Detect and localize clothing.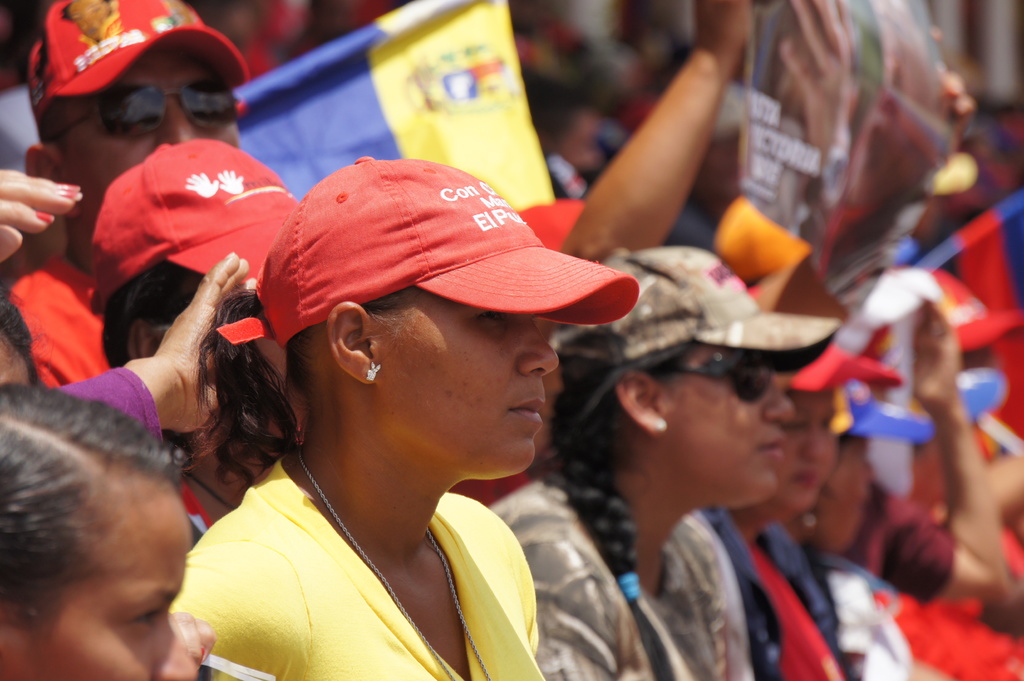
Localized at [left=57, top=367, right=170, bottom=440].
